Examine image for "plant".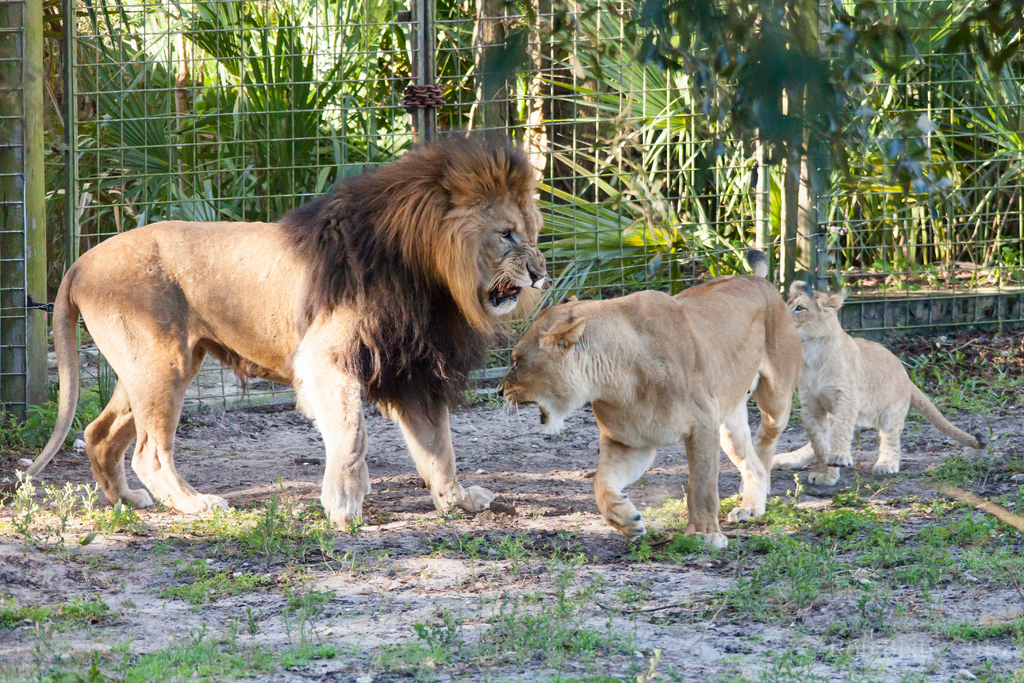
Examination result: pyautogui.locateOnScreen(0, 481, 29, 537).
